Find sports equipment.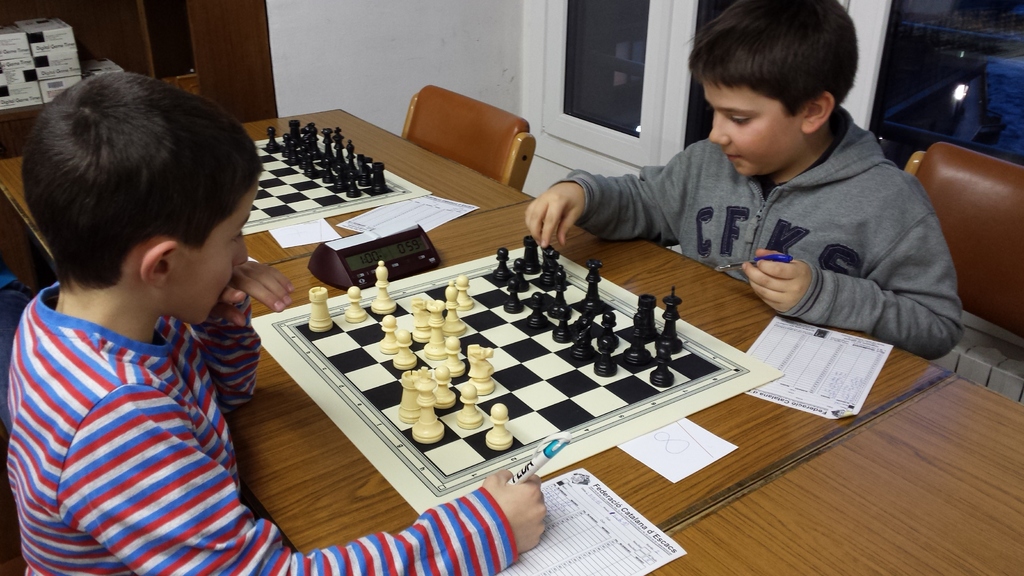
bbox=(254, 261, 780, 513).
